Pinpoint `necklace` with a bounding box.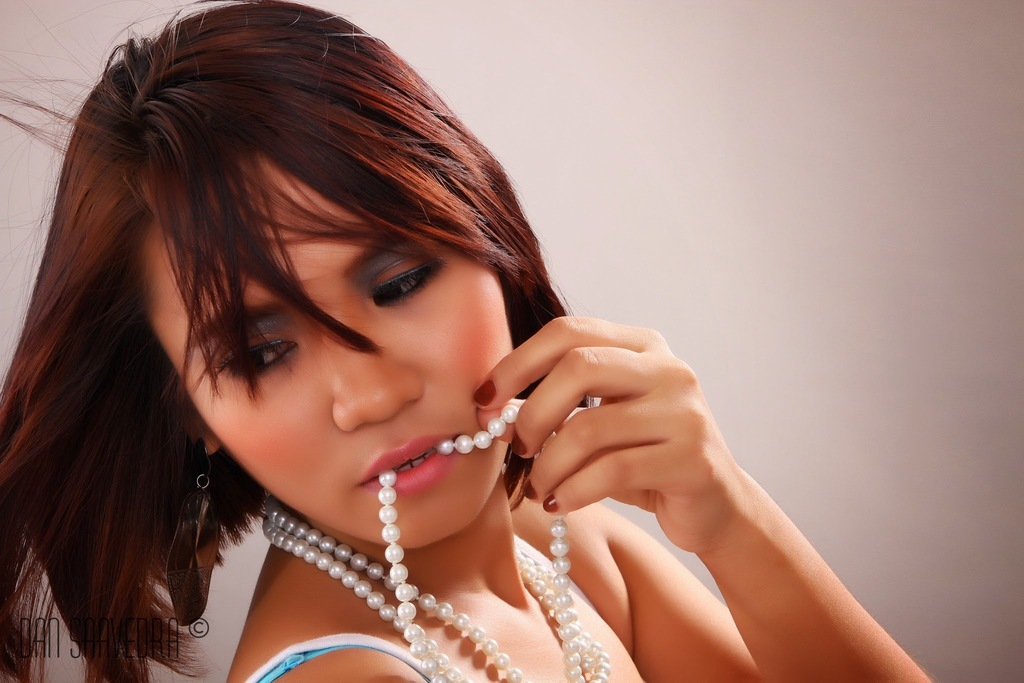
select_region(257, 402, 614, 682).
